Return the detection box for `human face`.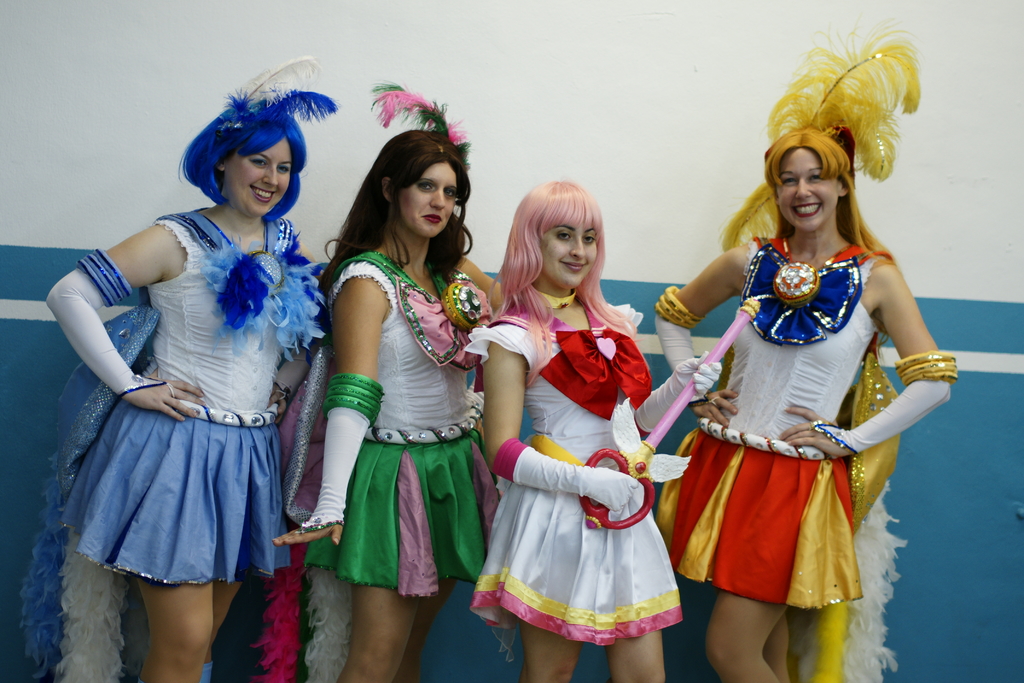
775,147,836,232.
